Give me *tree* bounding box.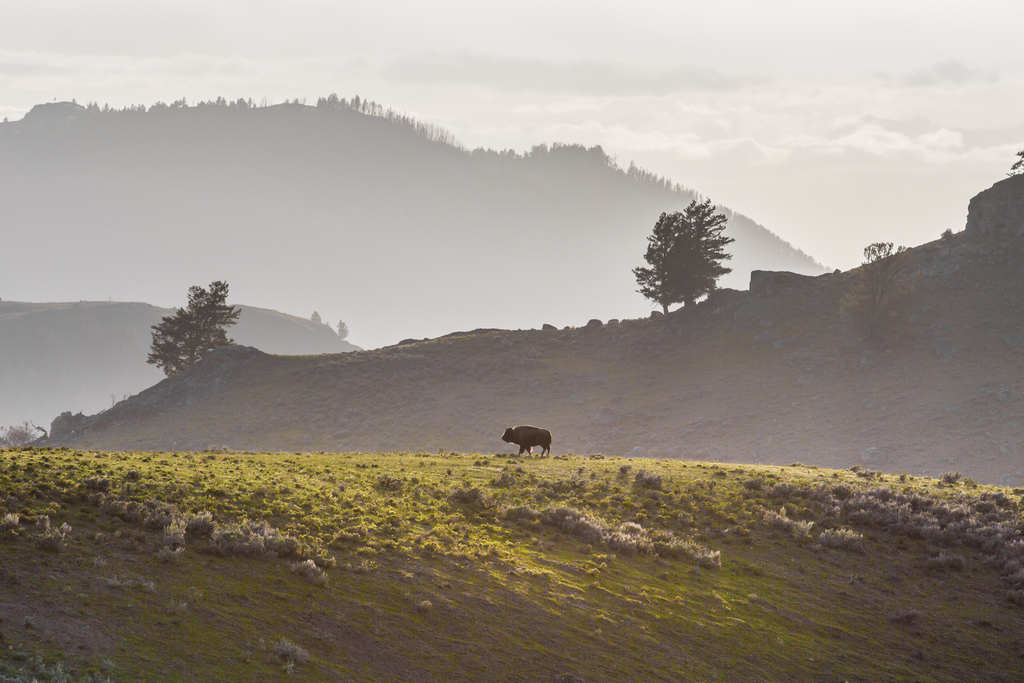
833/237/927/352.
